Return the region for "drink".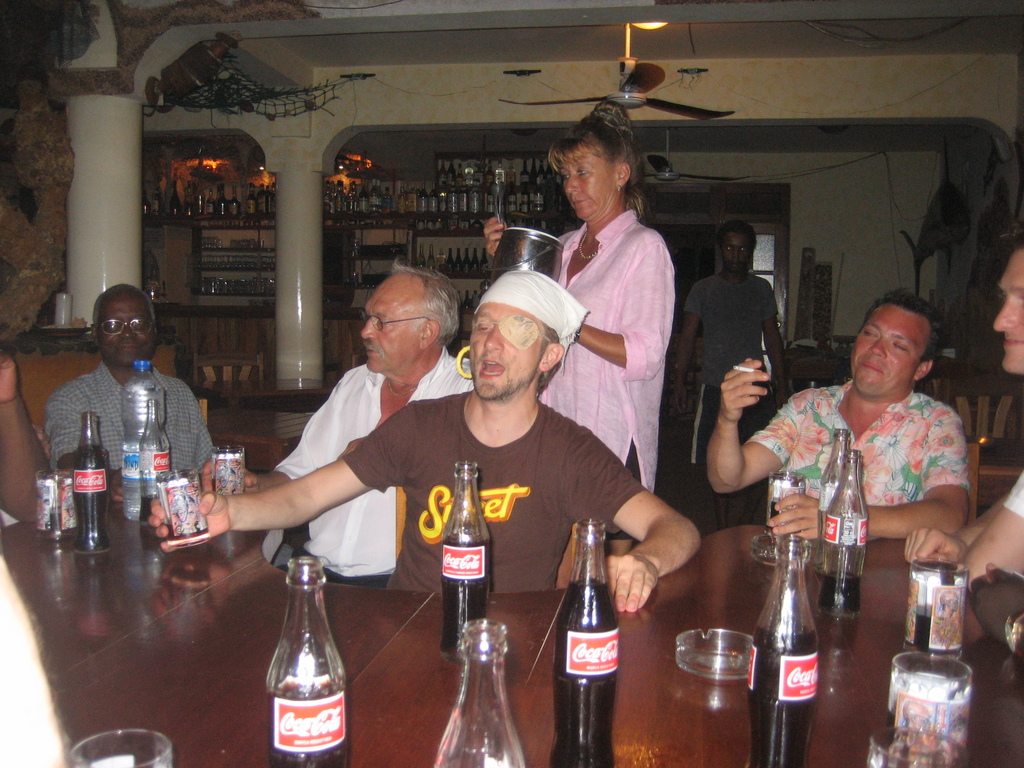
l=918, t=606, r=931, b=648.
